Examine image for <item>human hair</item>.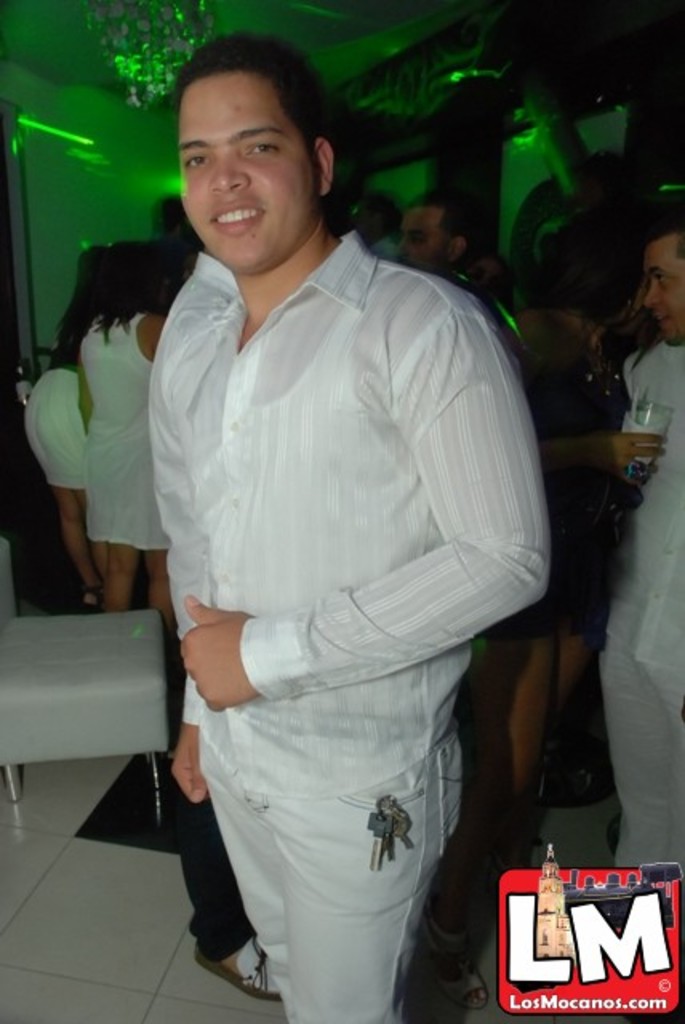
Examination result: bbox=[363, 187, 402, 229].
